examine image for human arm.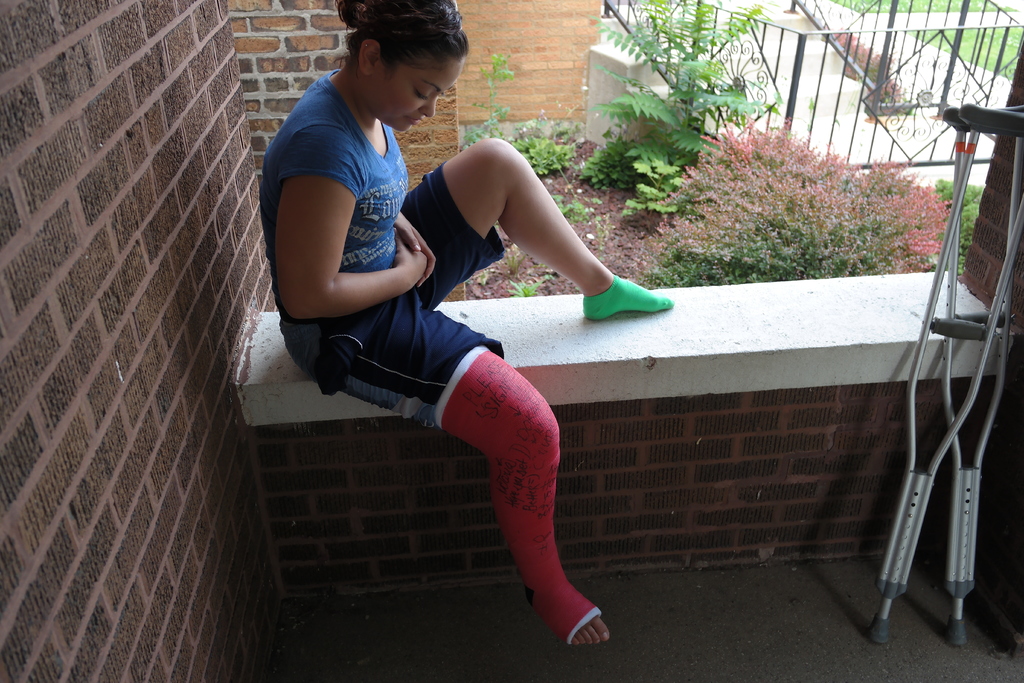
Examination result: box(269, 136, 426, 333).
